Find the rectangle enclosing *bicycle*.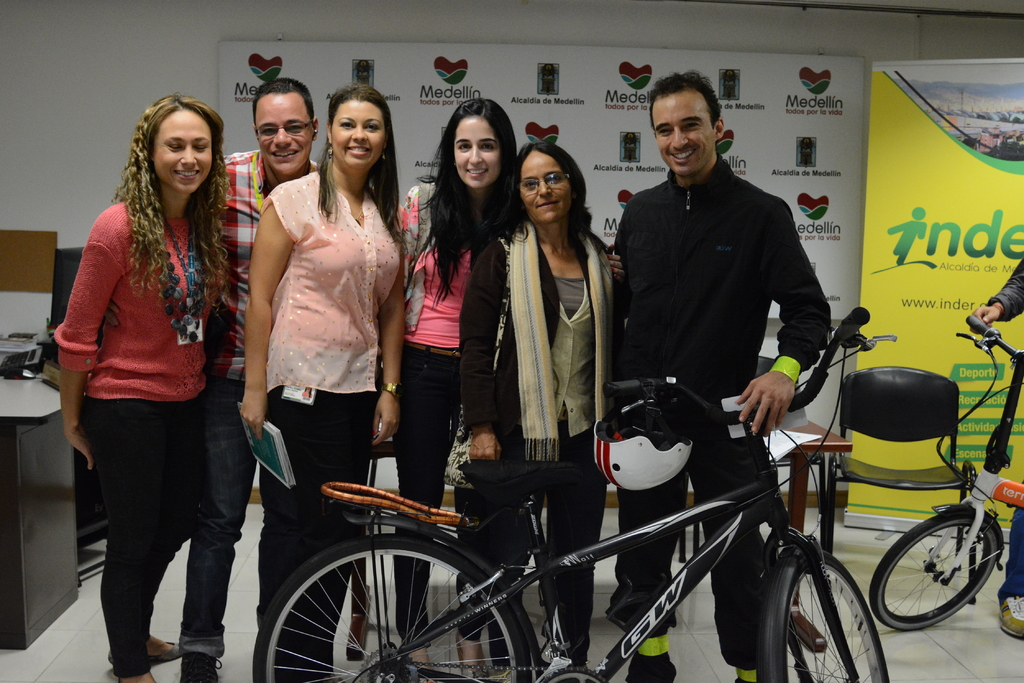
rect(257, 387, 979, 682).
